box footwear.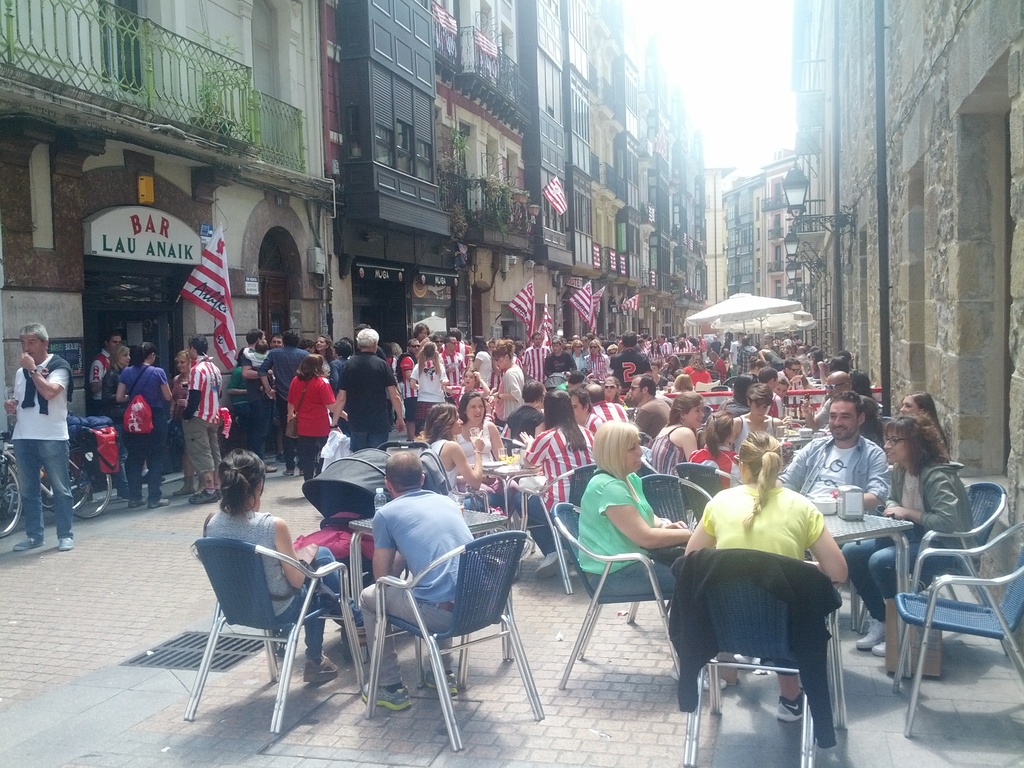
{"x1": 851, "y1": 615, "x2": 885, "y2": 650}.
